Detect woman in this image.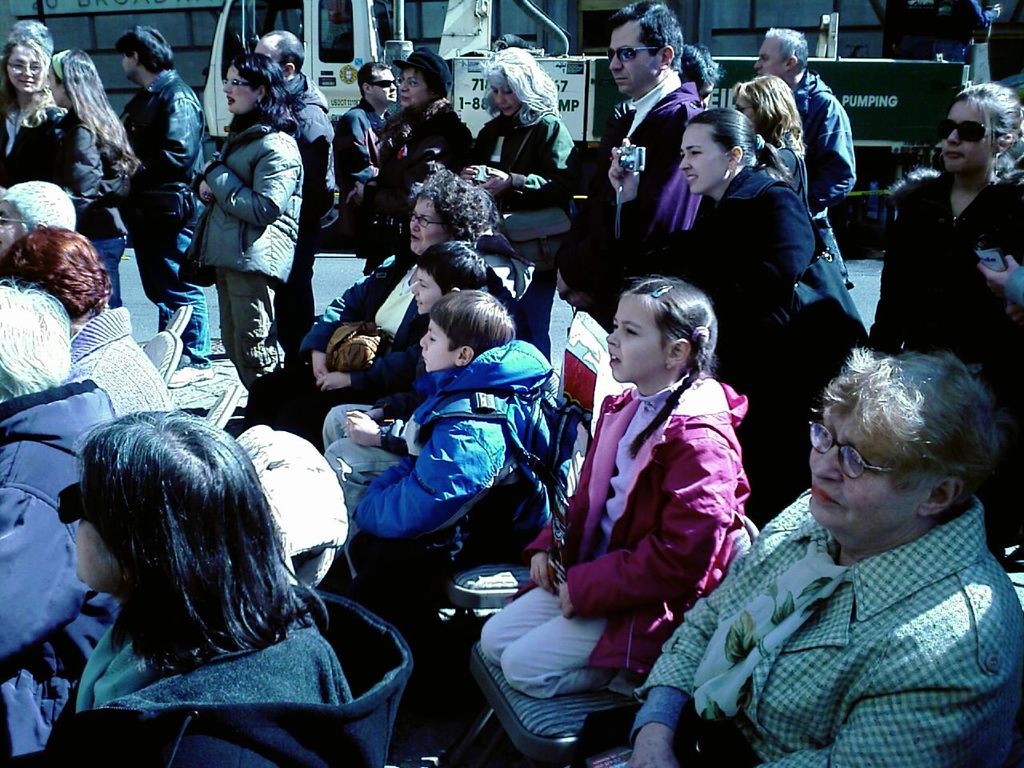
Detection: detection(613, 94, 814, 447).
